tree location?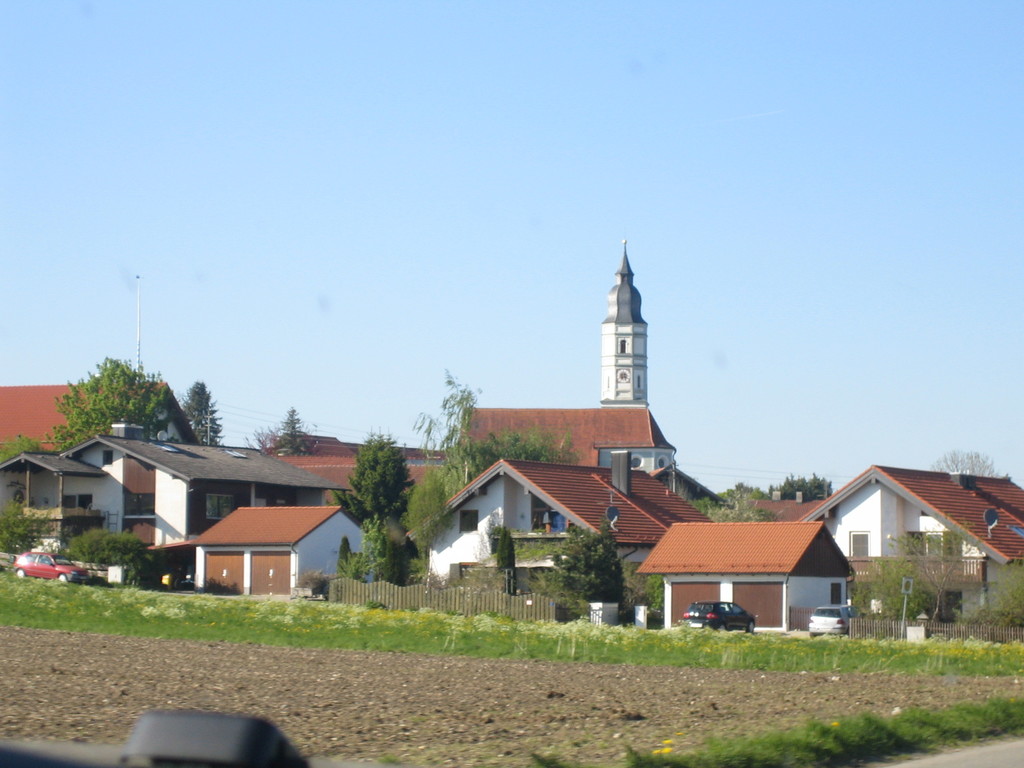
<bbox>437, 423, 576, 496</bbox>
